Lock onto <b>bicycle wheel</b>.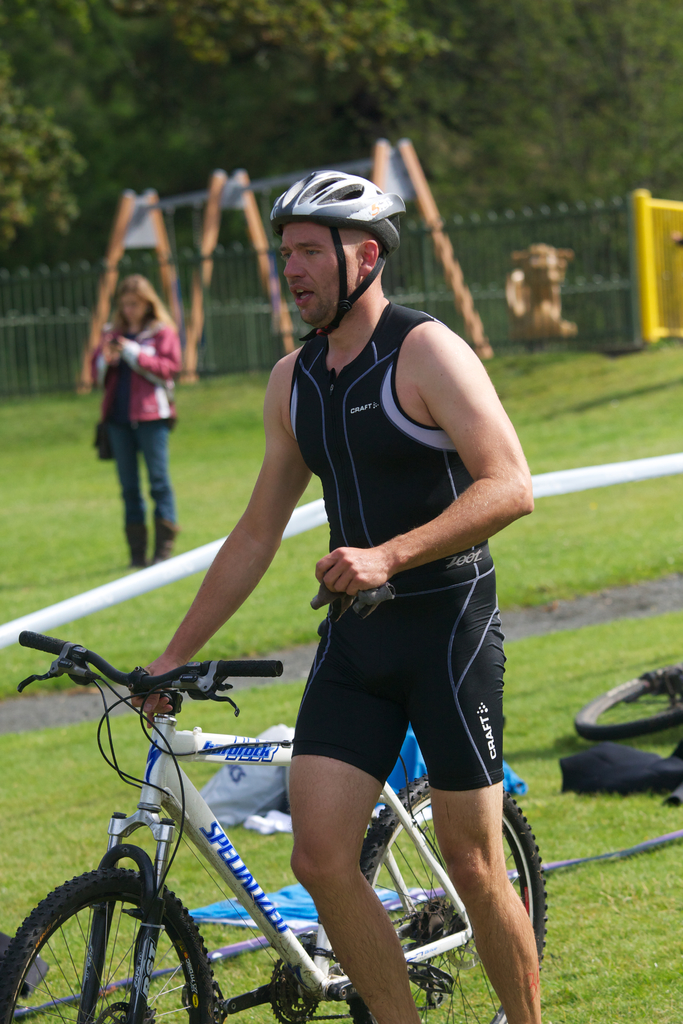
Locked: crop(354, 776, 550, 1023).
